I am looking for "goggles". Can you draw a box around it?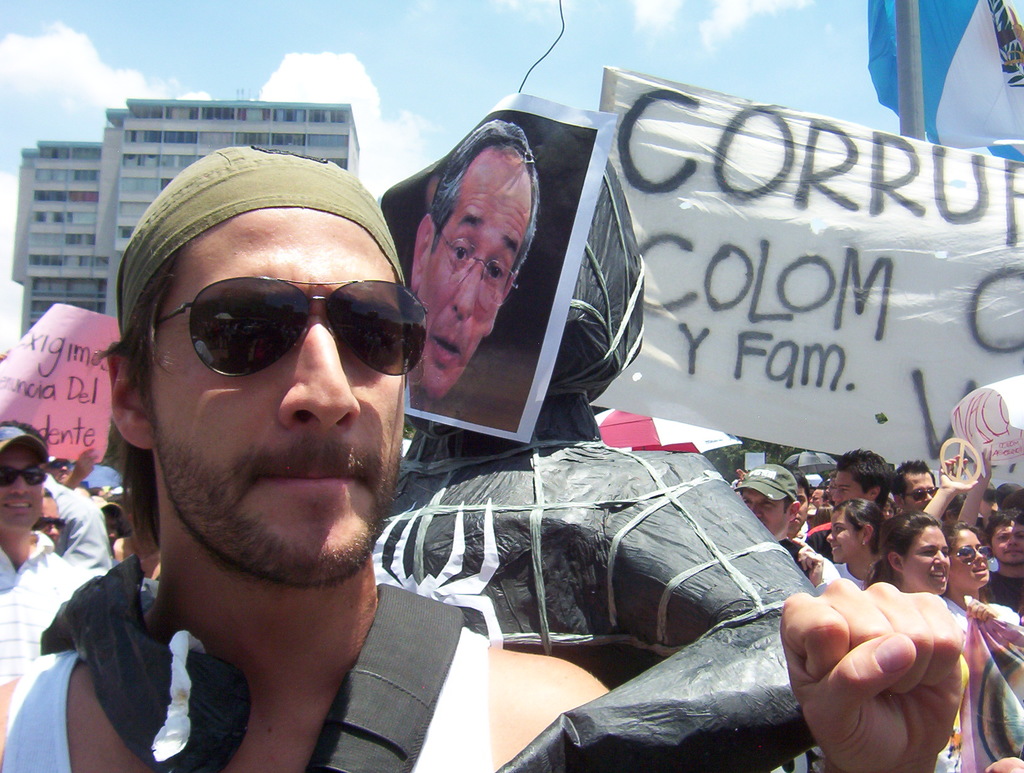
Sure, the bounding box is [x1=0, y1=467, x2=50, y2=483].
